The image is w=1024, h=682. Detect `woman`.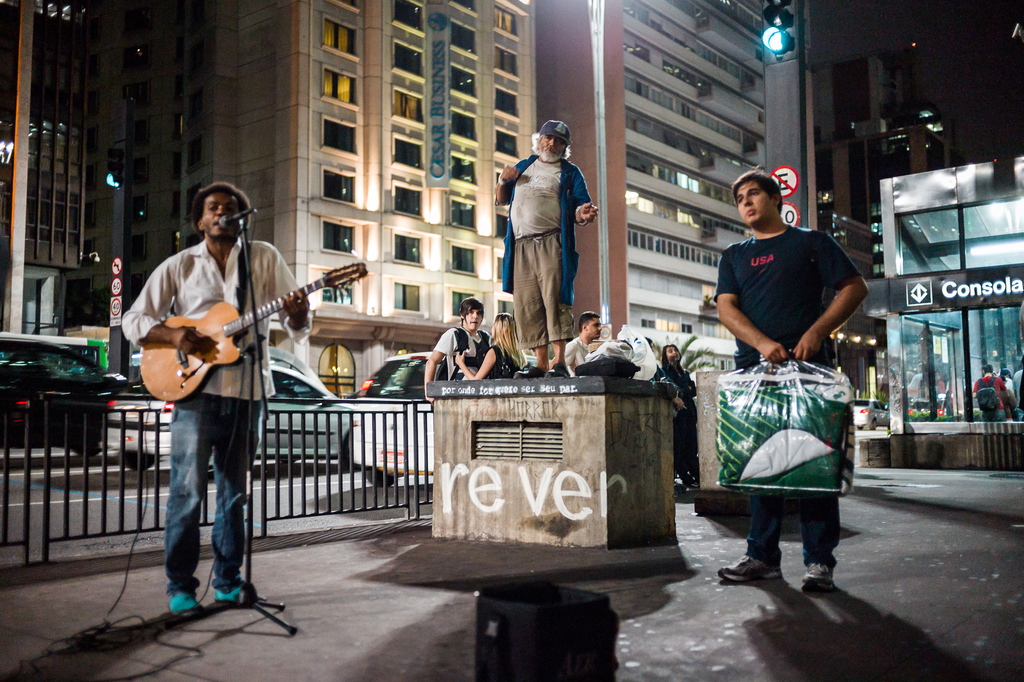
Detection: (659,341,700,487).
